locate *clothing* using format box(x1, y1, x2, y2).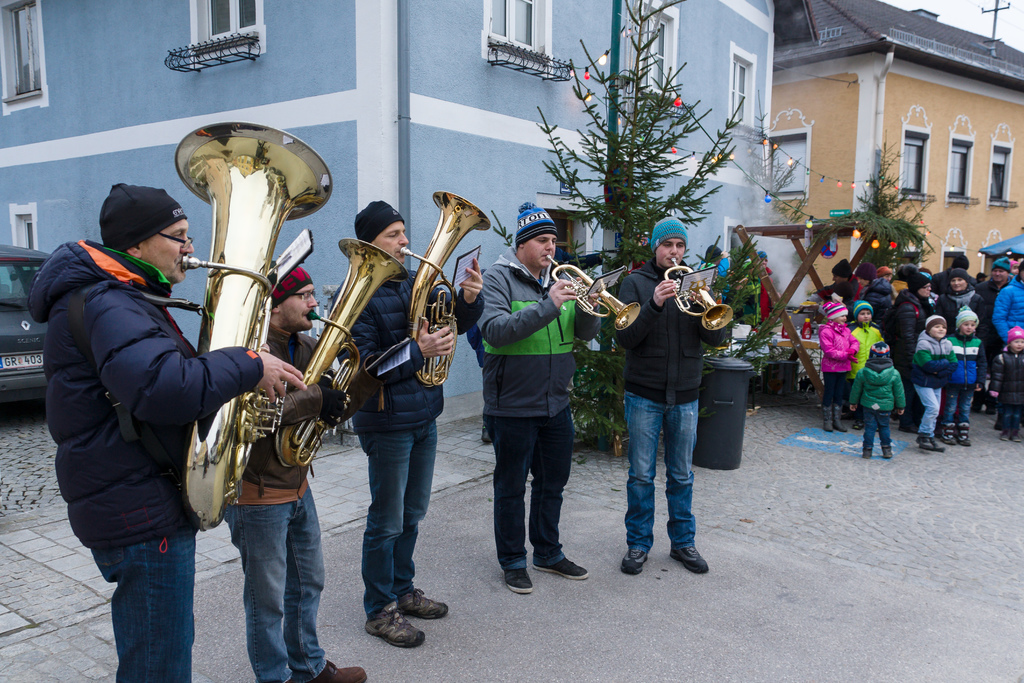
box(221, 323, 383, 682).
